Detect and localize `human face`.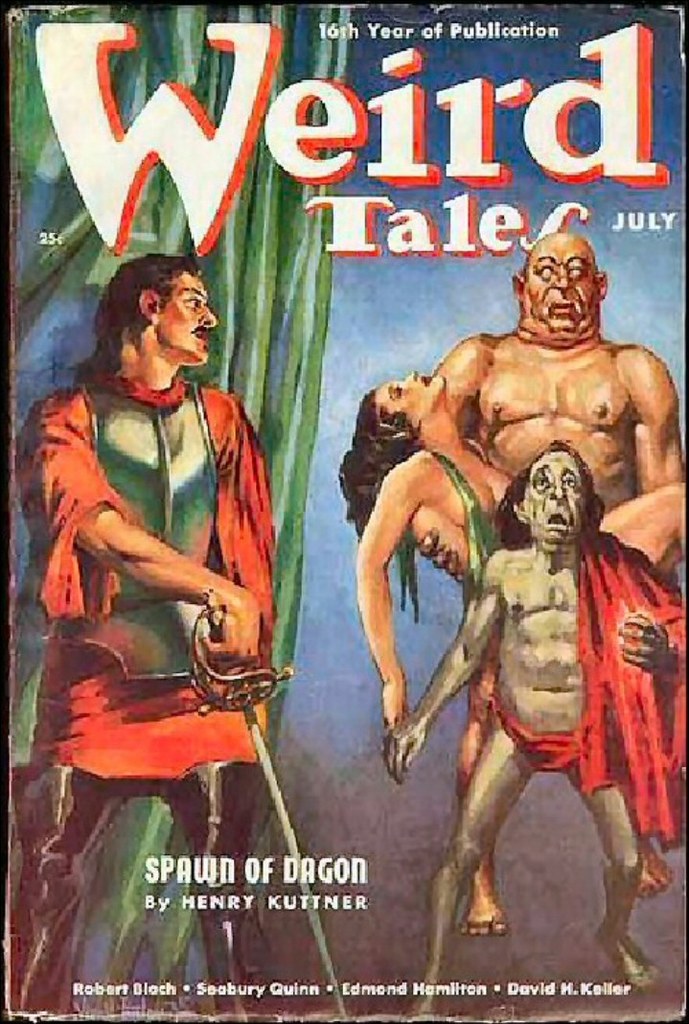
Localized at 149, 270, 212, 361.
